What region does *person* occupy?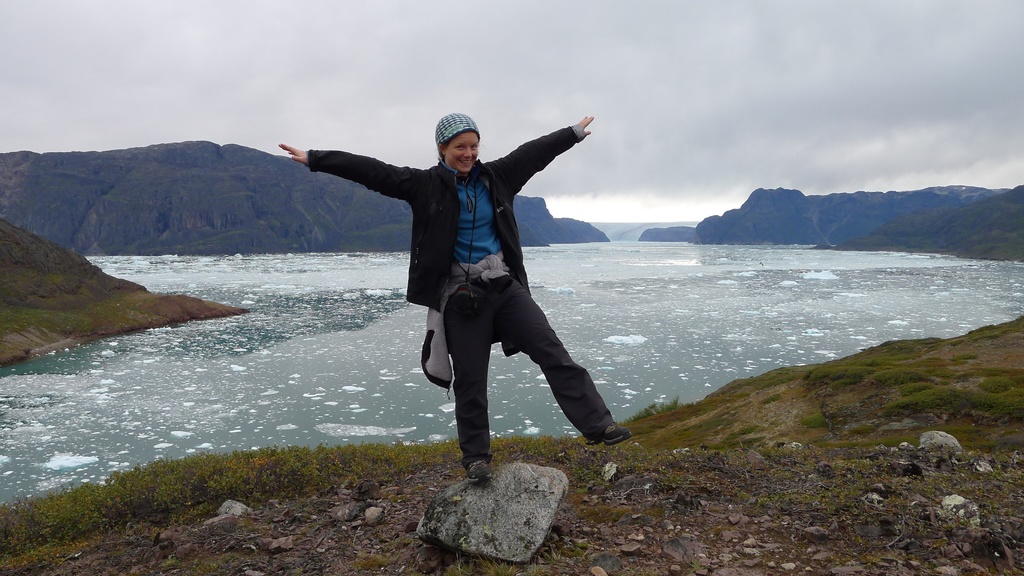
[276,107,595,486].
